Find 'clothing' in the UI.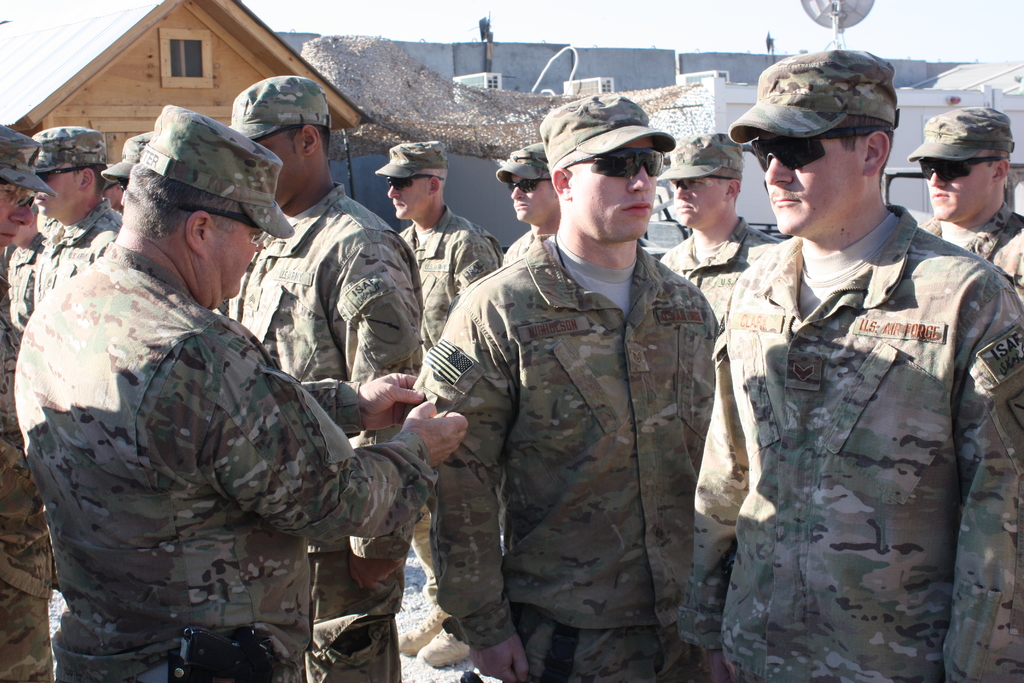
UI element at <box>913,199,1023,290</box>.
